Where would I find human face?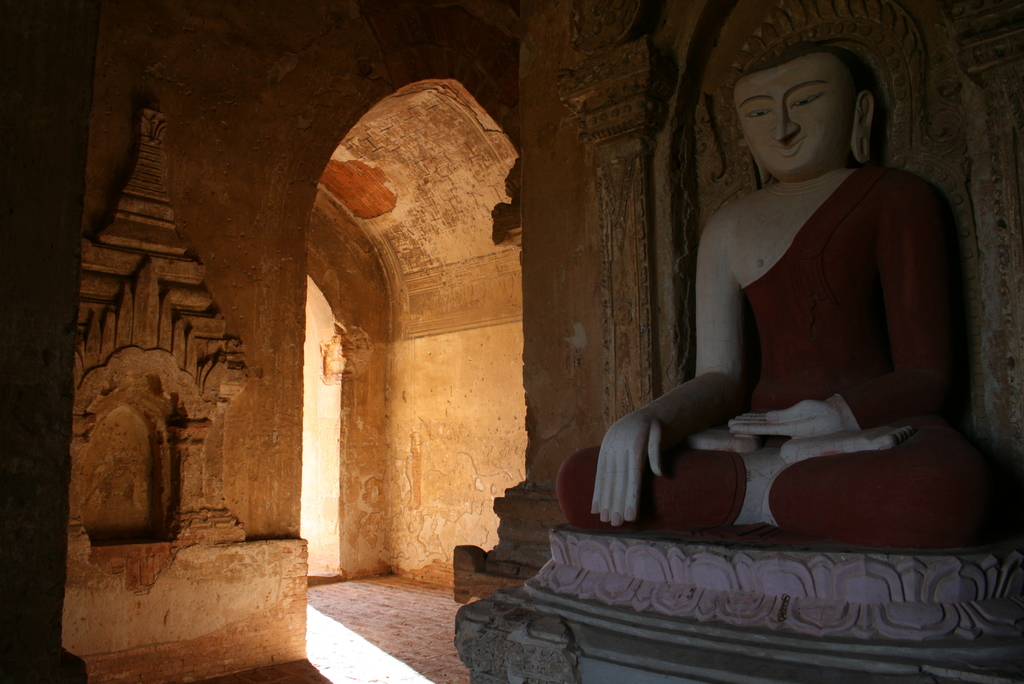
At (733,69,851,177).
